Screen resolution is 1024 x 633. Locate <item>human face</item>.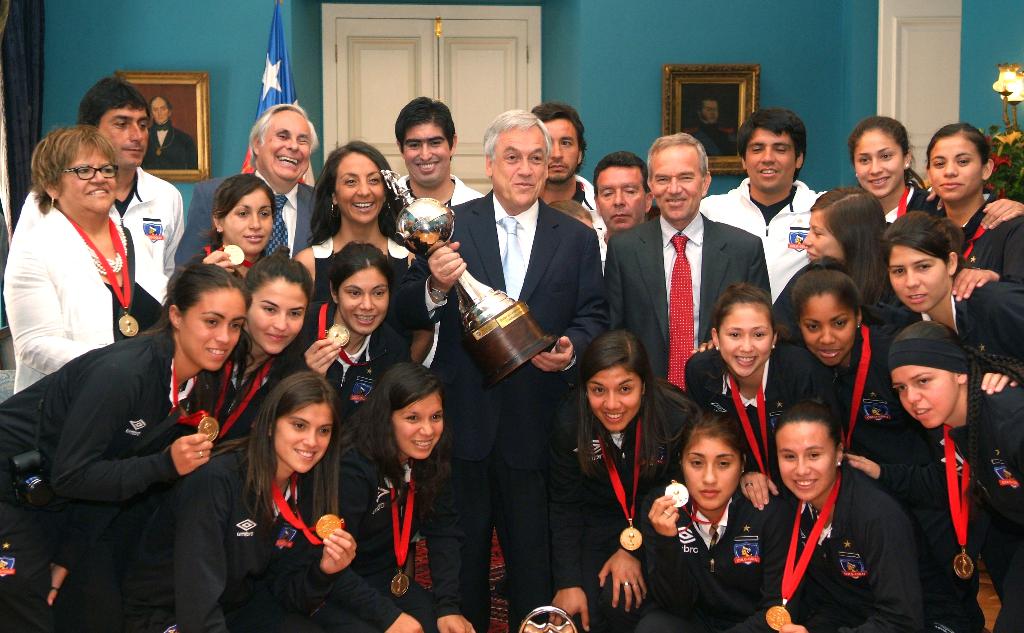
rect(886, 245, 948, 308).
